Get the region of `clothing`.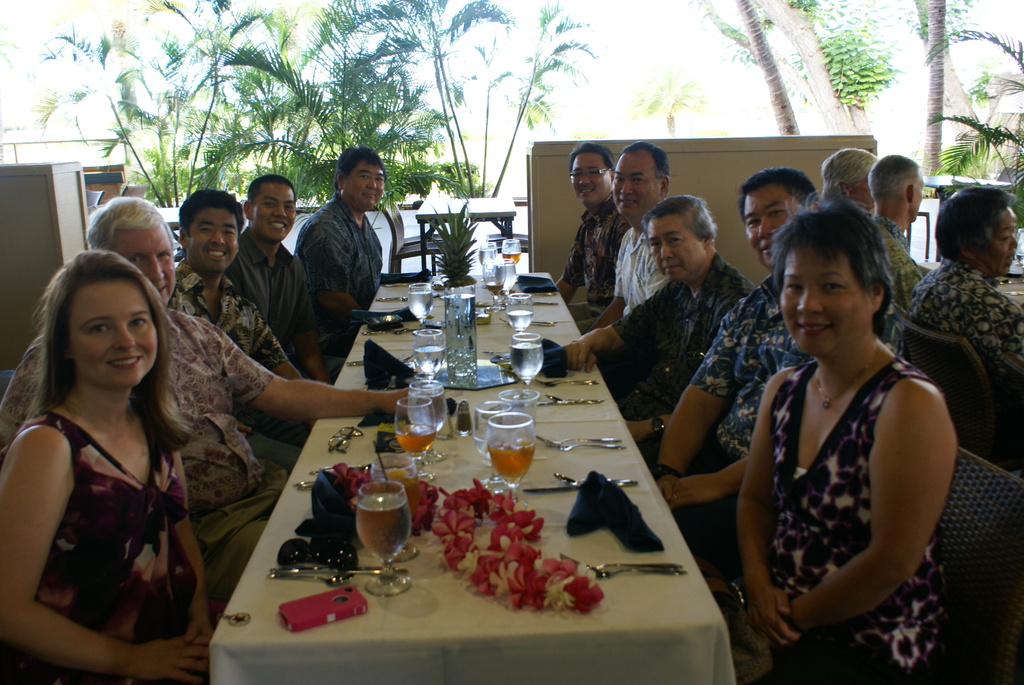
(0,308,294,605).
